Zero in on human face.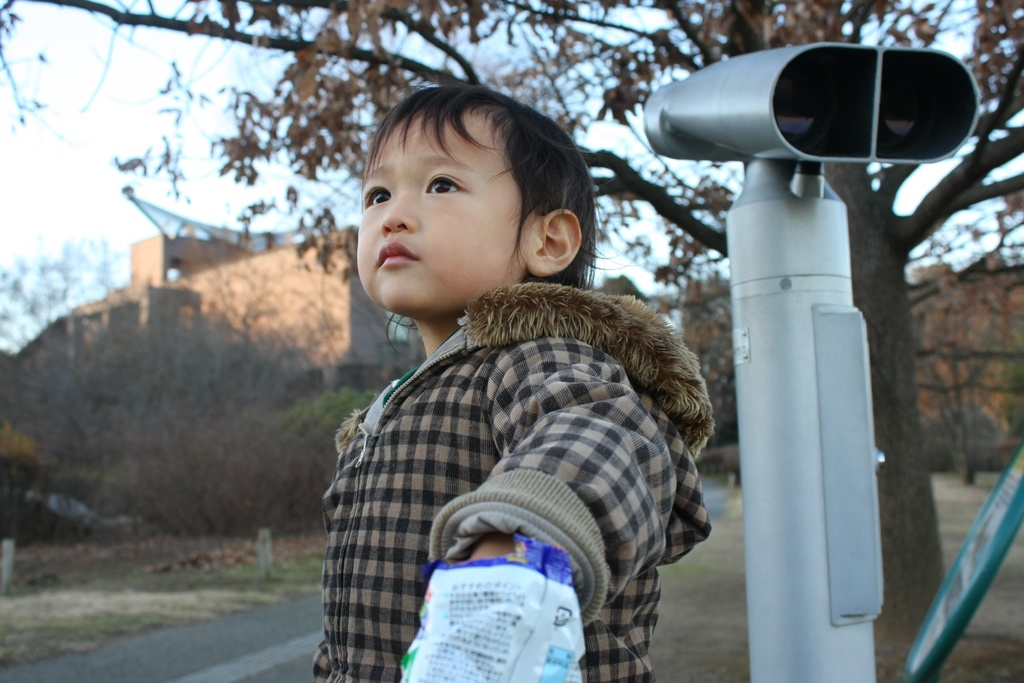
Zeroed in: BBox(359, 117, 518, 310).
